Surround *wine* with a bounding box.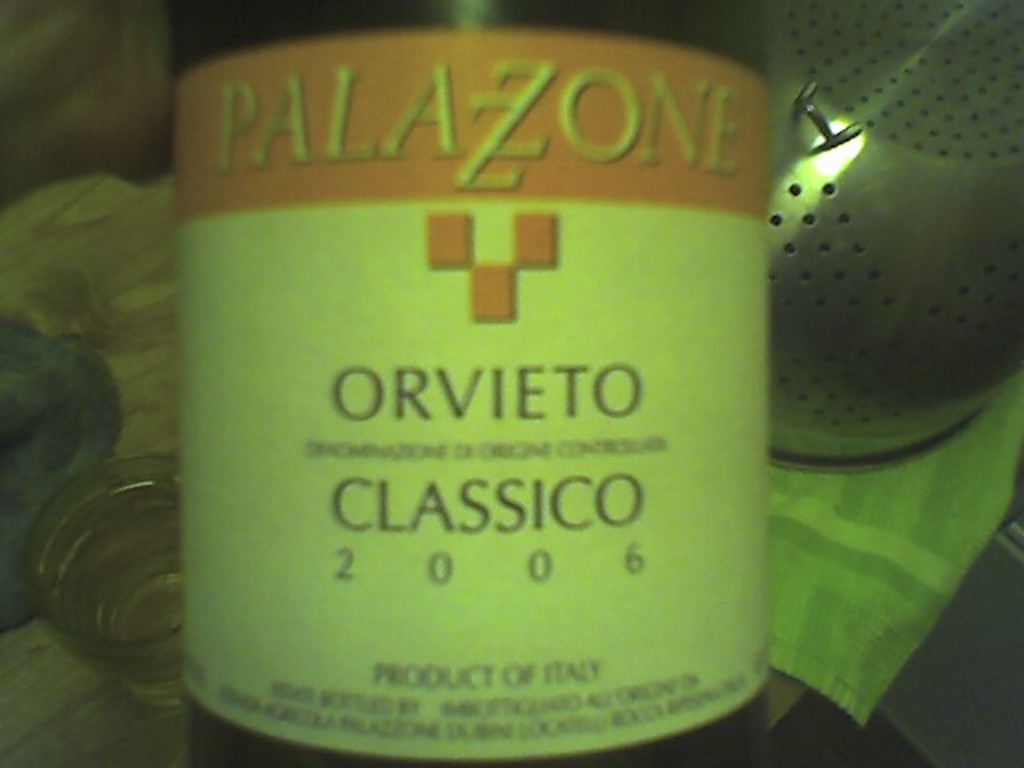
BBox(141, 0, 843, 760).
